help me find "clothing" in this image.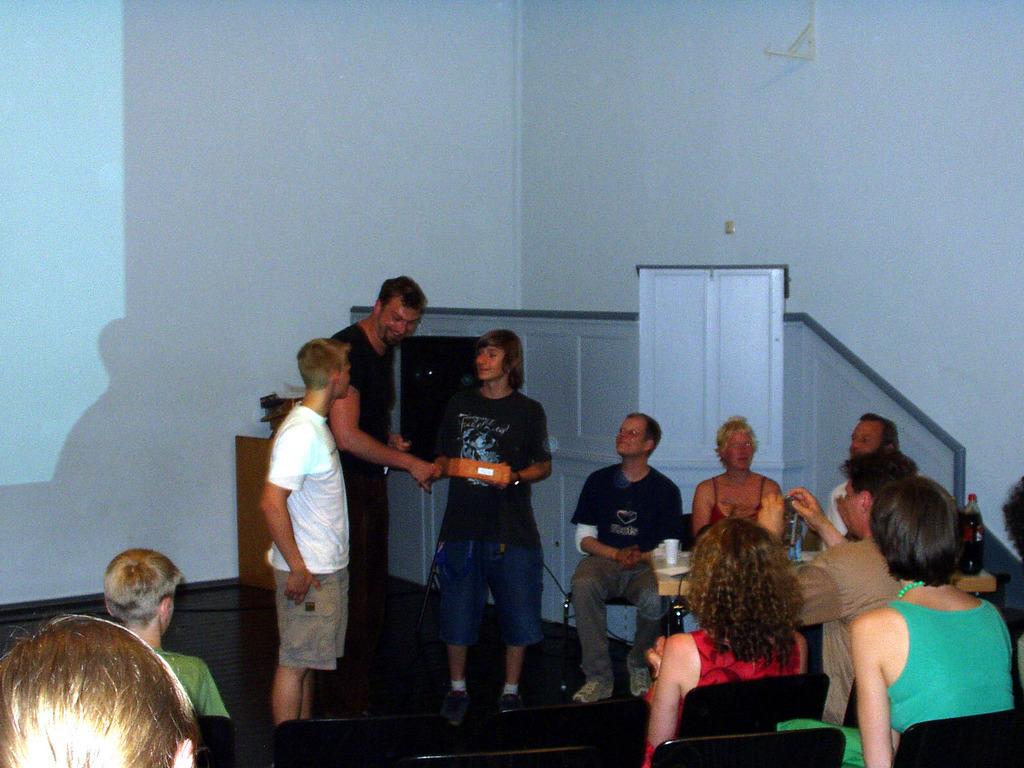
Found it: Rect(779, 597, 1013, 767).
